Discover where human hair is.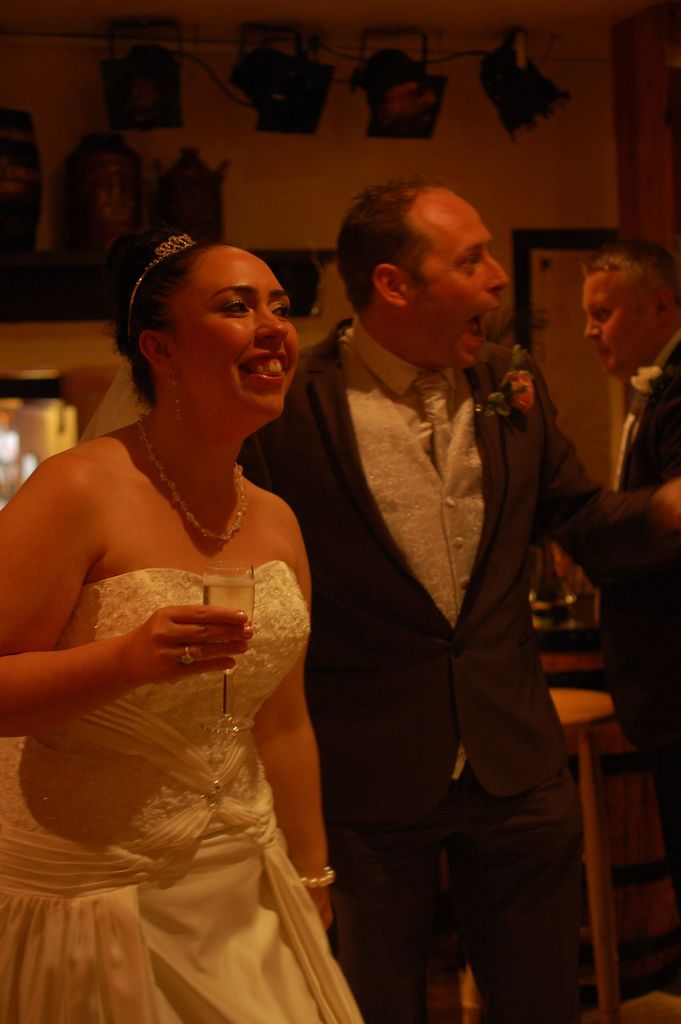
Discovered at [x1=583, y1=235, x2=680, y2=301].
